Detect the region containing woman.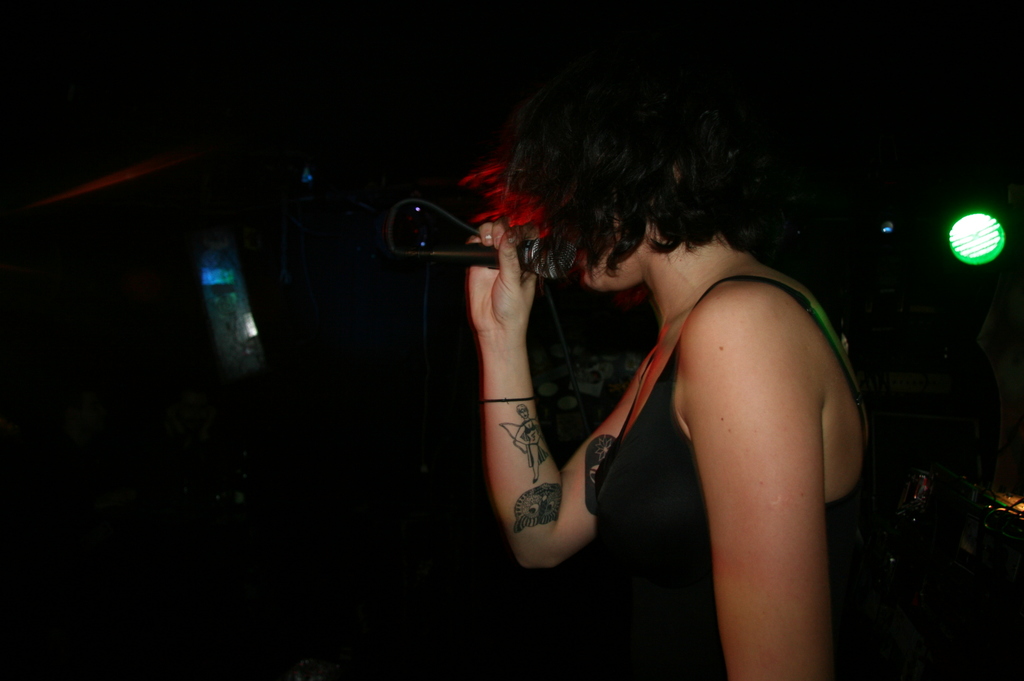
(385,69,902,651).
